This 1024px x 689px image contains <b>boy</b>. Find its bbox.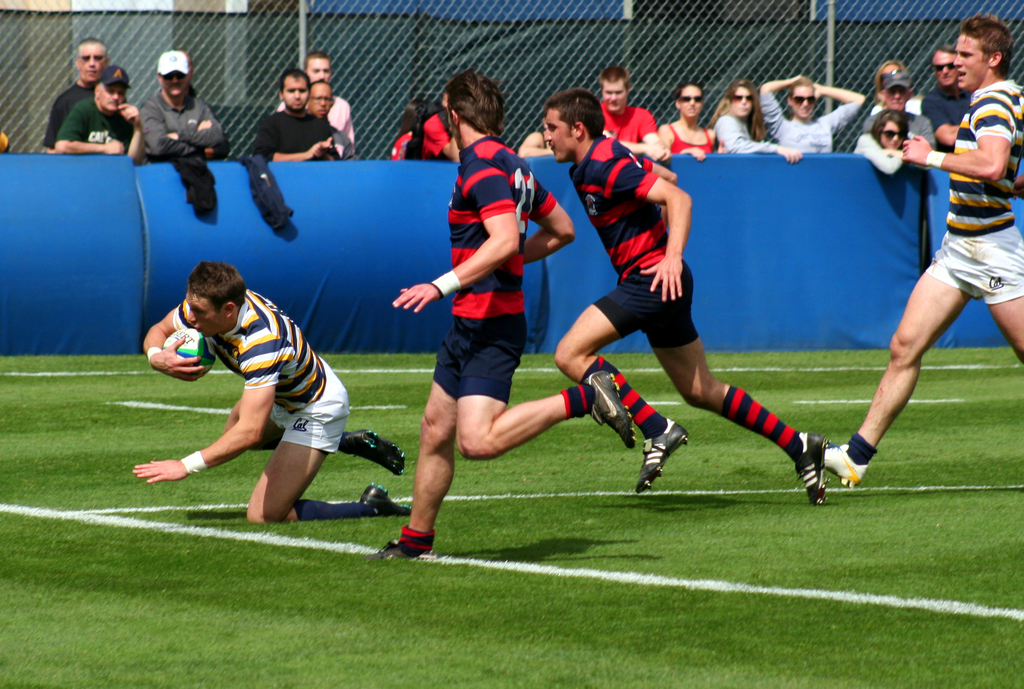
545:88:826:501.
